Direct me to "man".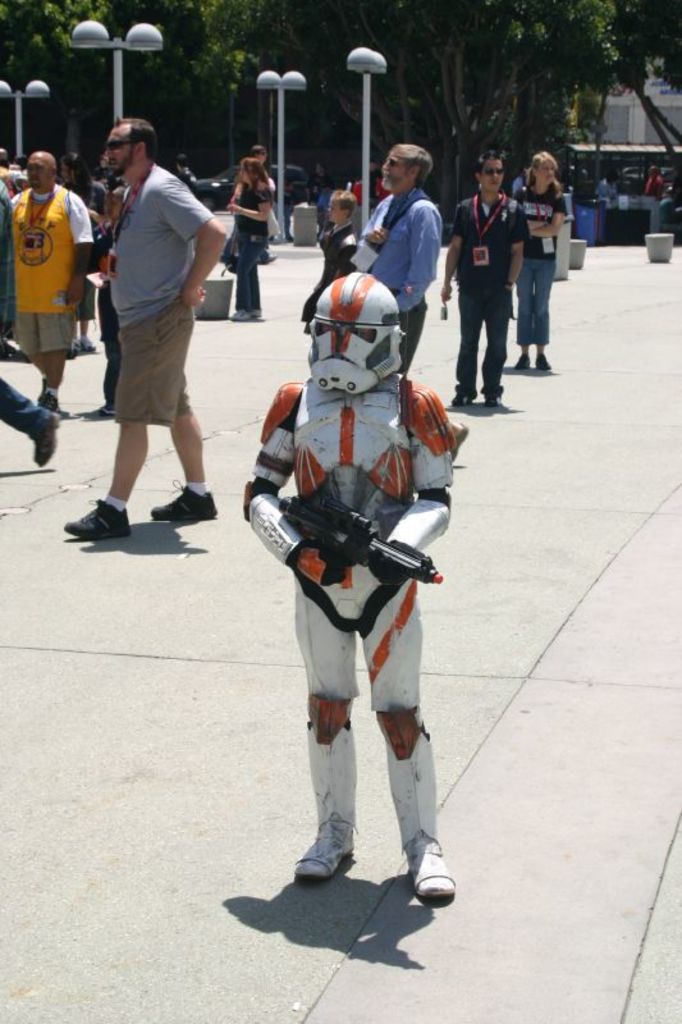
Direction: detection(439, 146, 531, 410).
